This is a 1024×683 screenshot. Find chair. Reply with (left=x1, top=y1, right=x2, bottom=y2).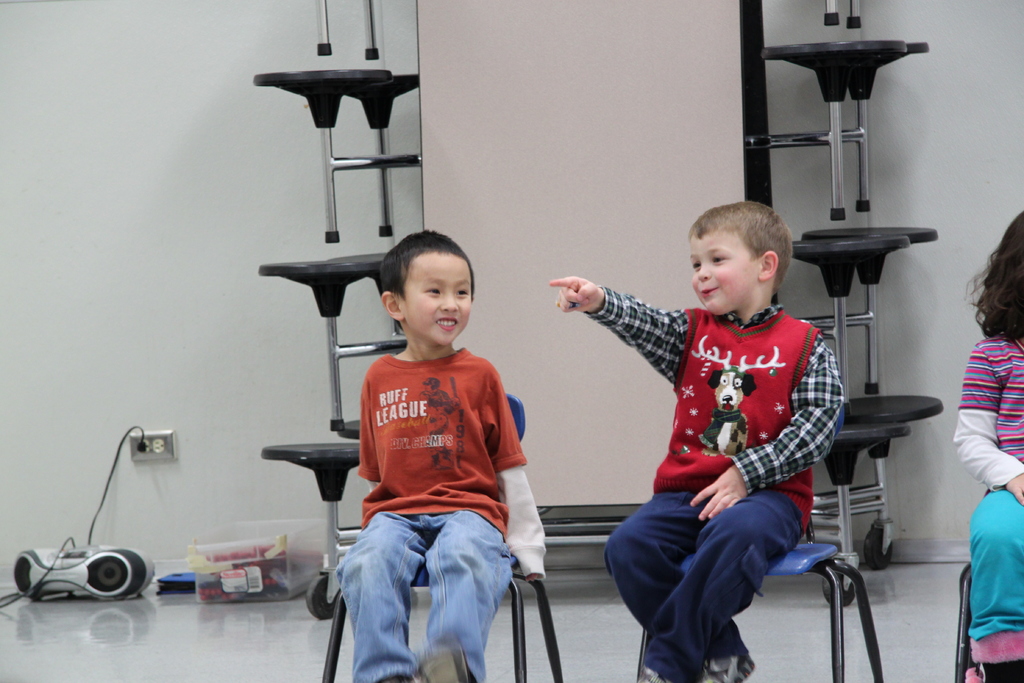
(left=319, top=393, right=568, bottom=682).
